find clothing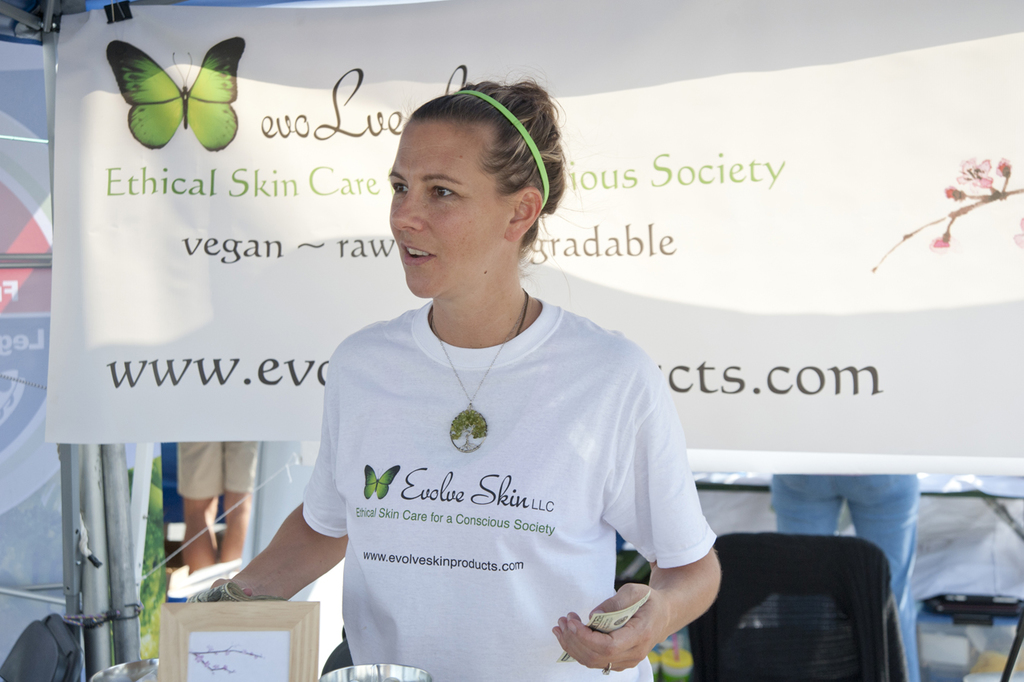
Rect(180, 431, 273, 502)
